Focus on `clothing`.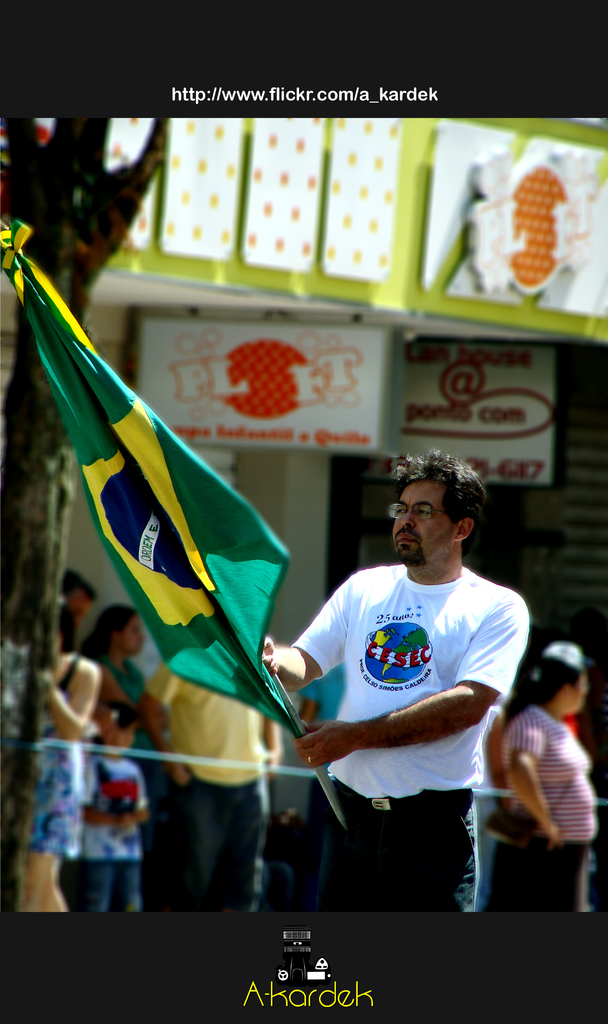
Focused at crop(298, 564, 534, 916).
